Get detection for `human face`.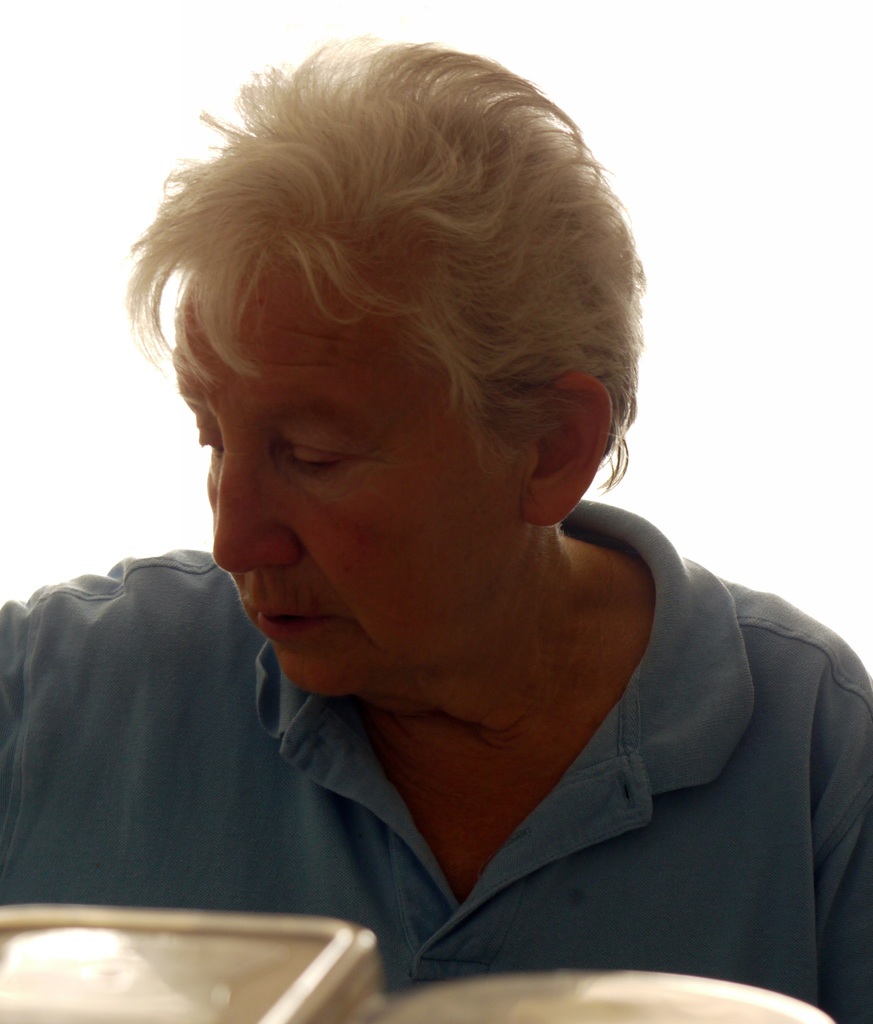
Detection: Rect(168, 211, 538, 692).
